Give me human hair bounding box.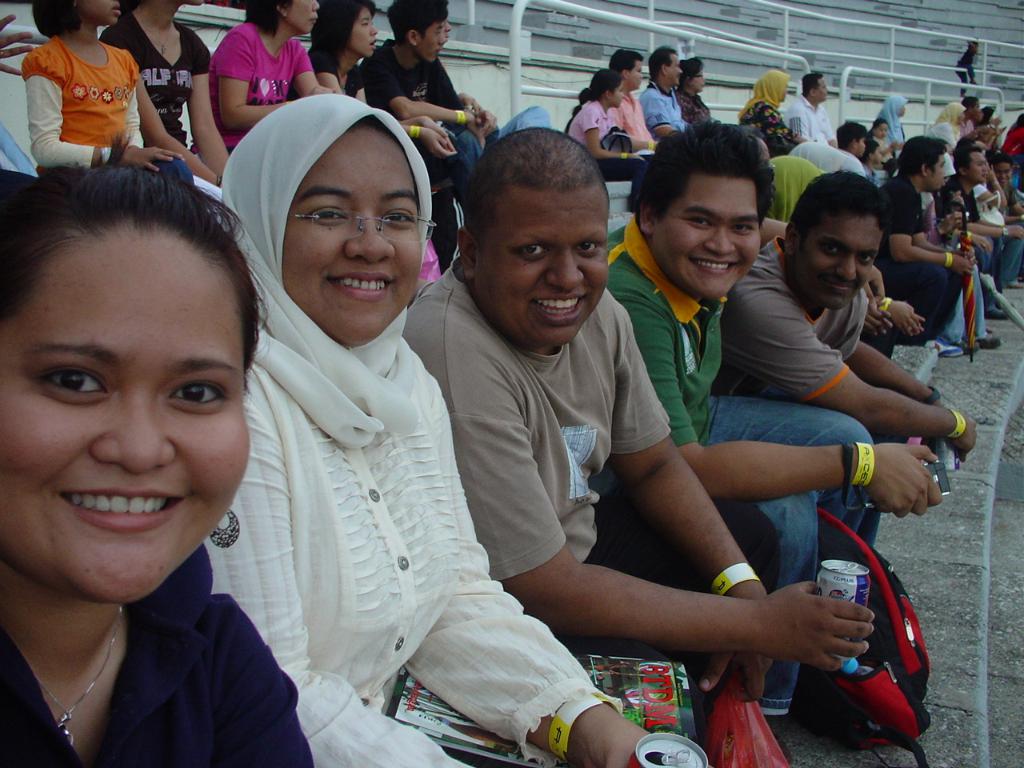
838, 122, 866, 146.
